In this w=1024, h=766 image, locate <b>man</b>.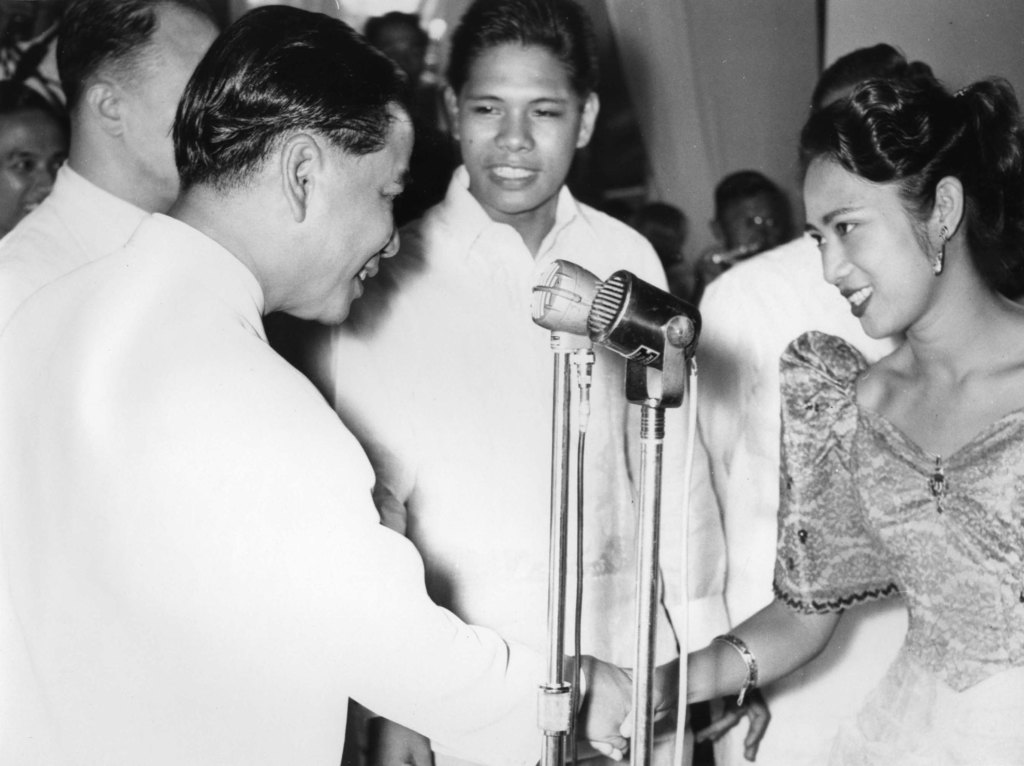
Bounding box: (685,38,908,765).
